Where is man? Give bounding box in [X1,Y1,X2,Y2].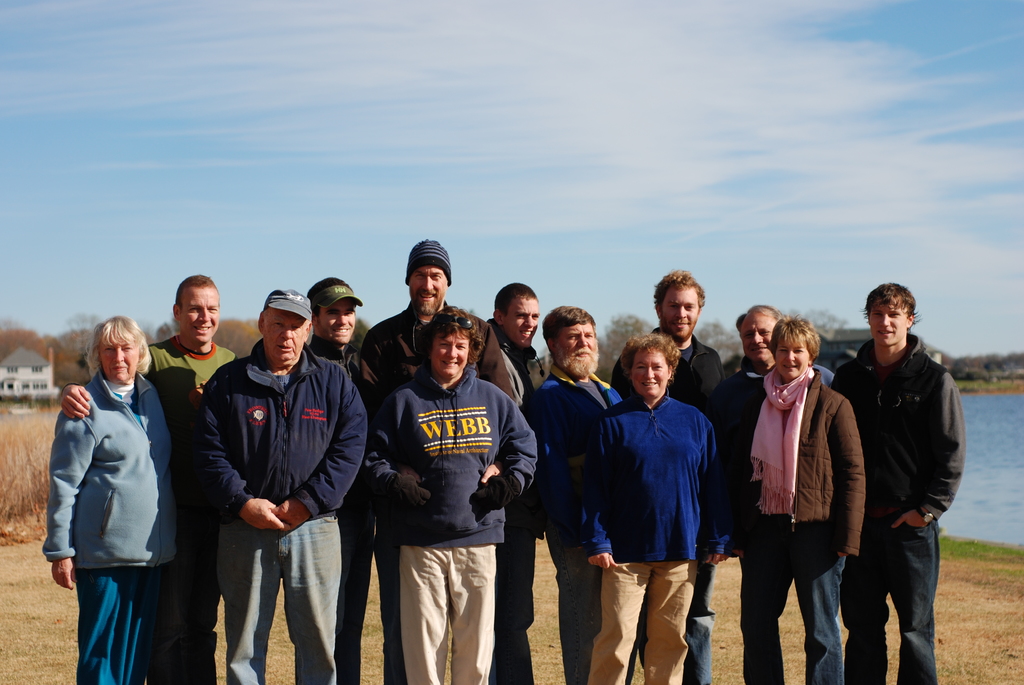
[609,271,724,684].
